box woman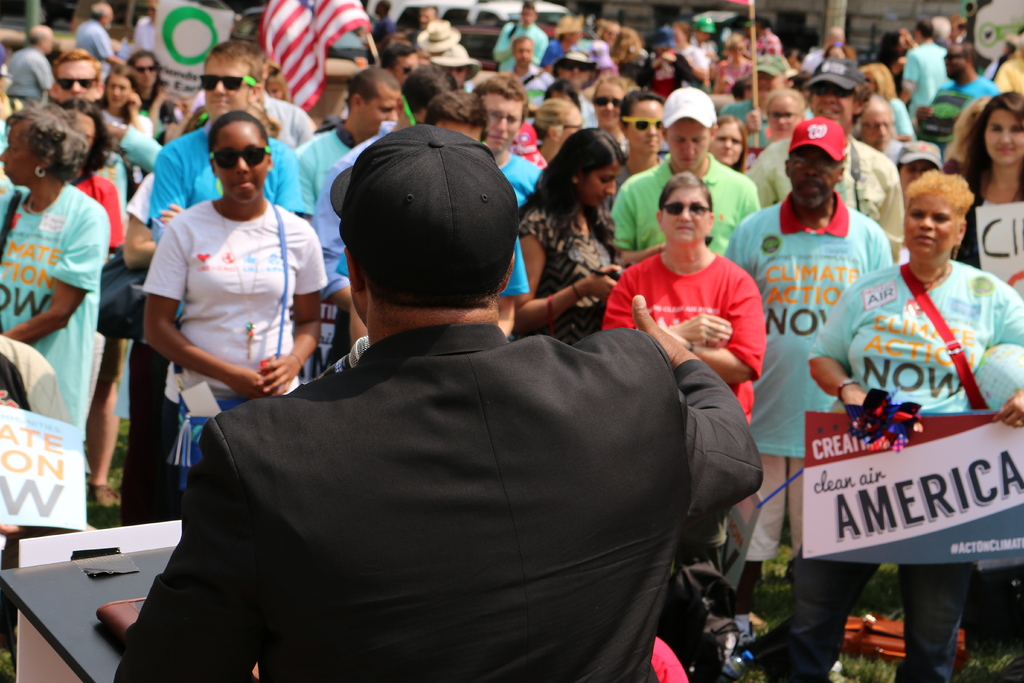
708, 118, 748, 176
